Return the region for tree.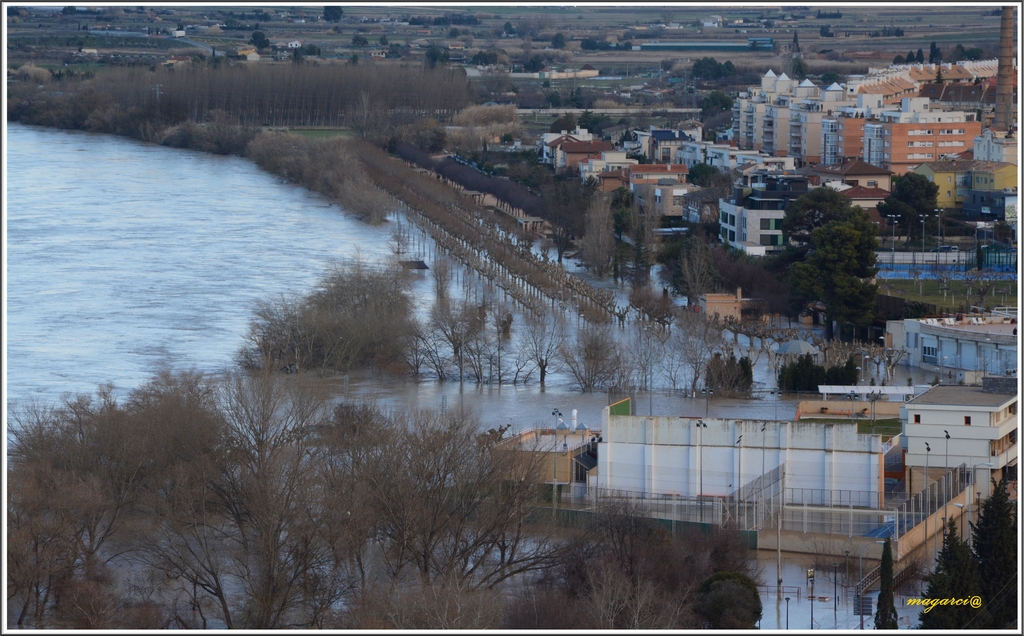
select_region(968, 466, 1020, 635).
